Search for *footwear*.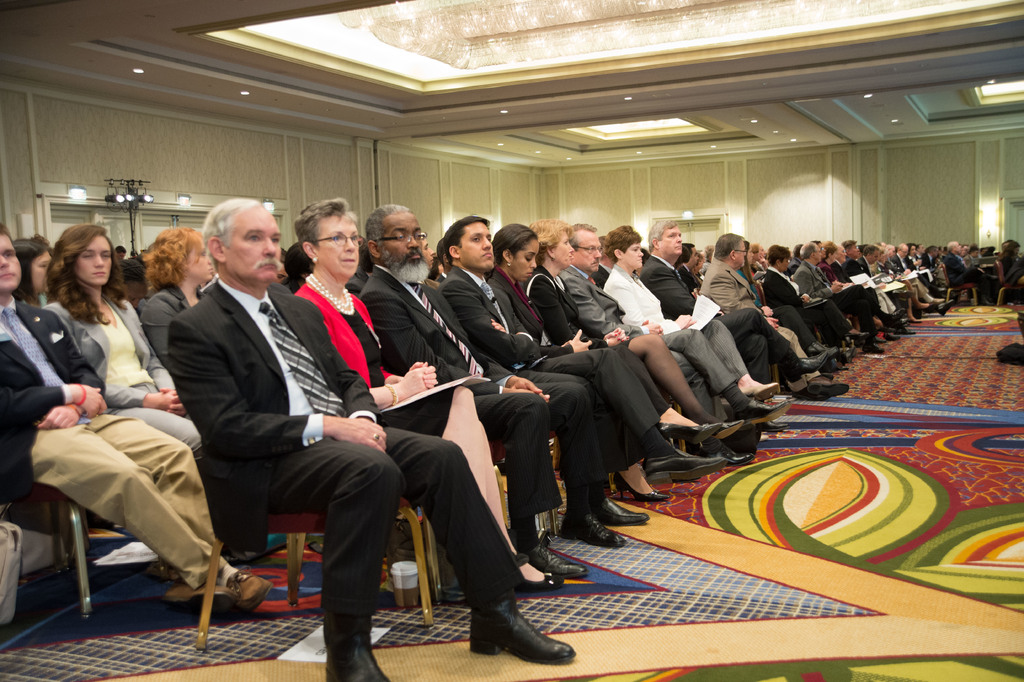
Found at region(905, 313, 924, 325).
